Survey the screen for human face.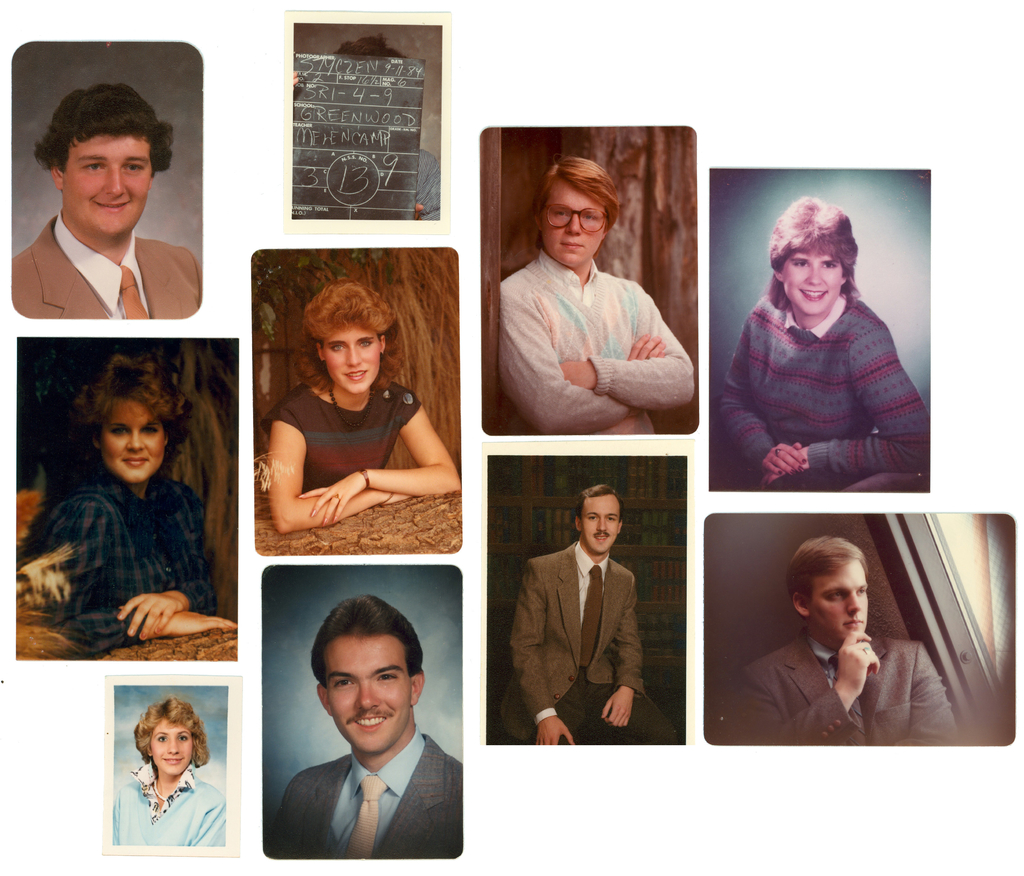
Survey found: Rect(65, 134, 156, 239).
